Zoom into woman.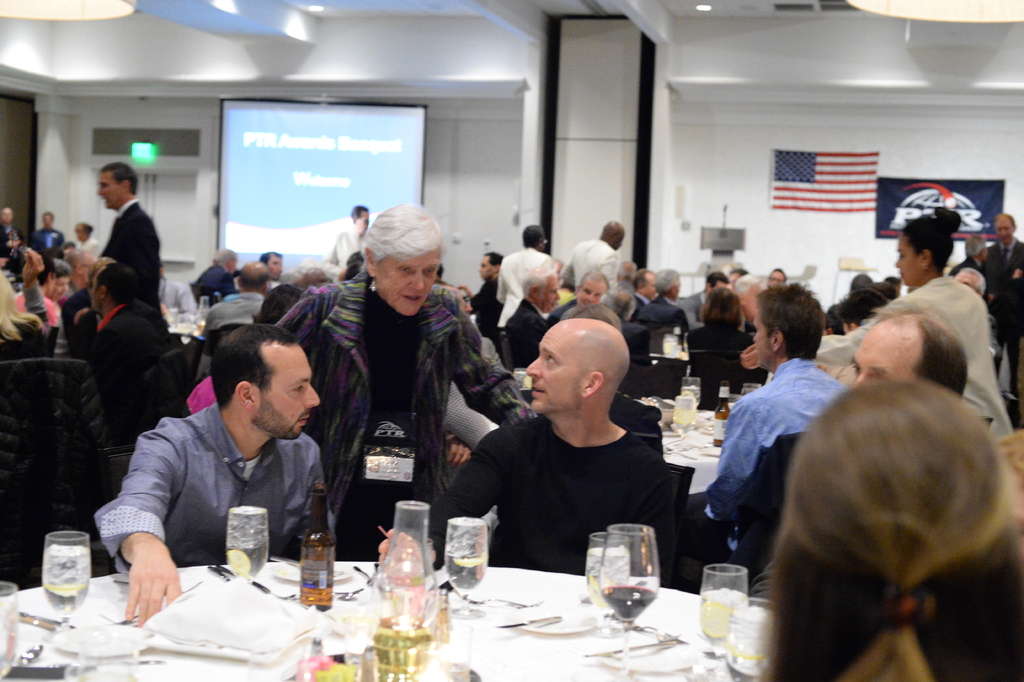
Zoom target: region(74, 219, 102, 260).
